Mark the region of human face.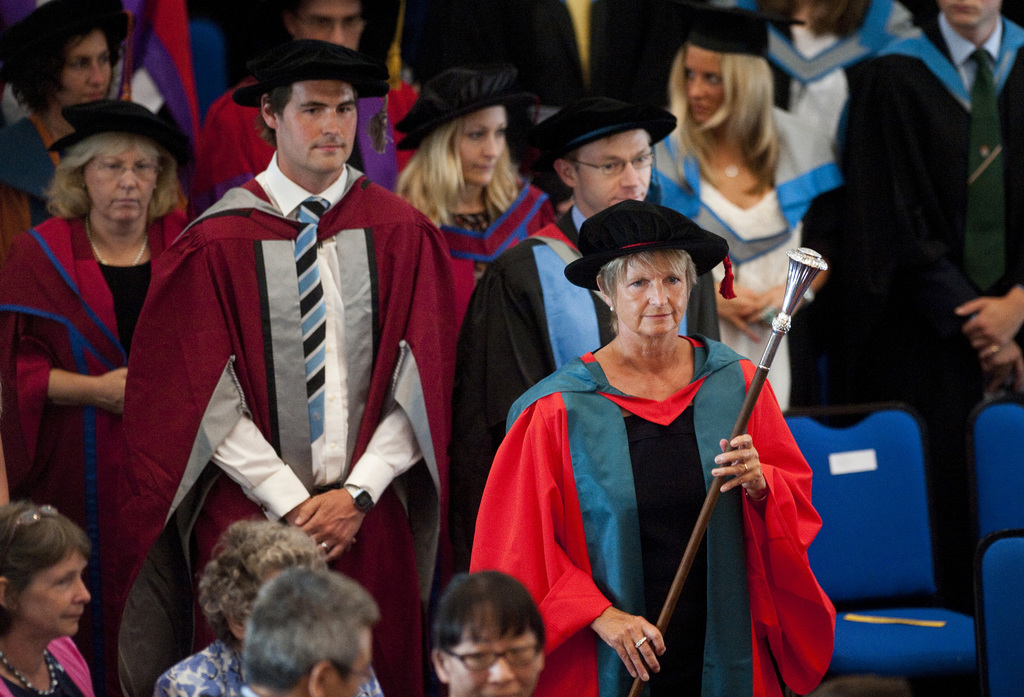
Region: Rect(15, 554, 90, 638).
